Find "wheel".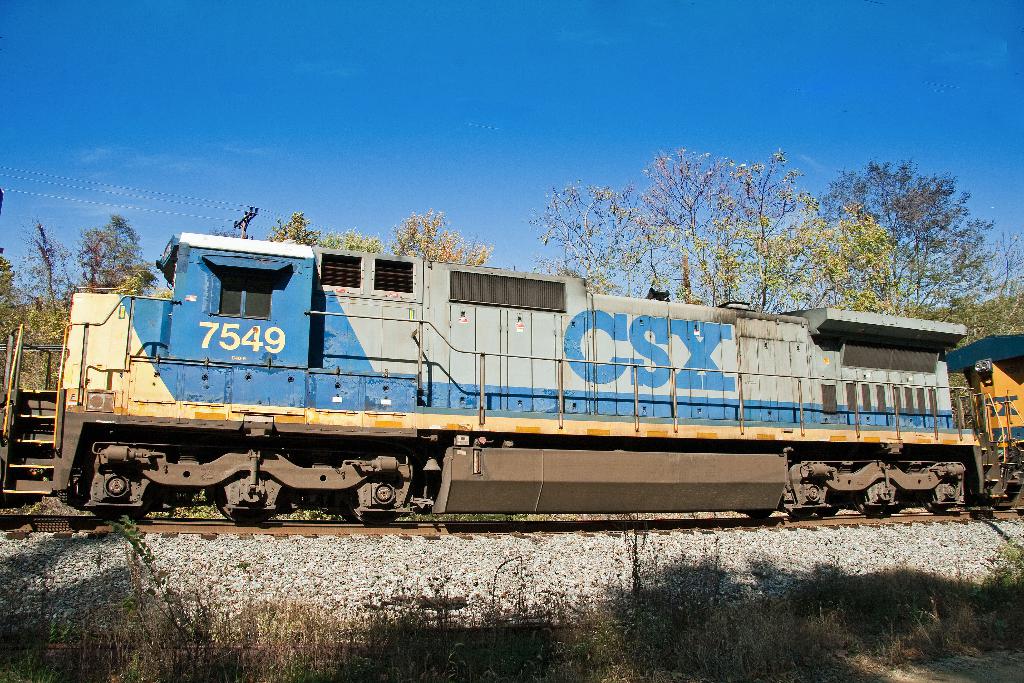
853:493:888:516.
